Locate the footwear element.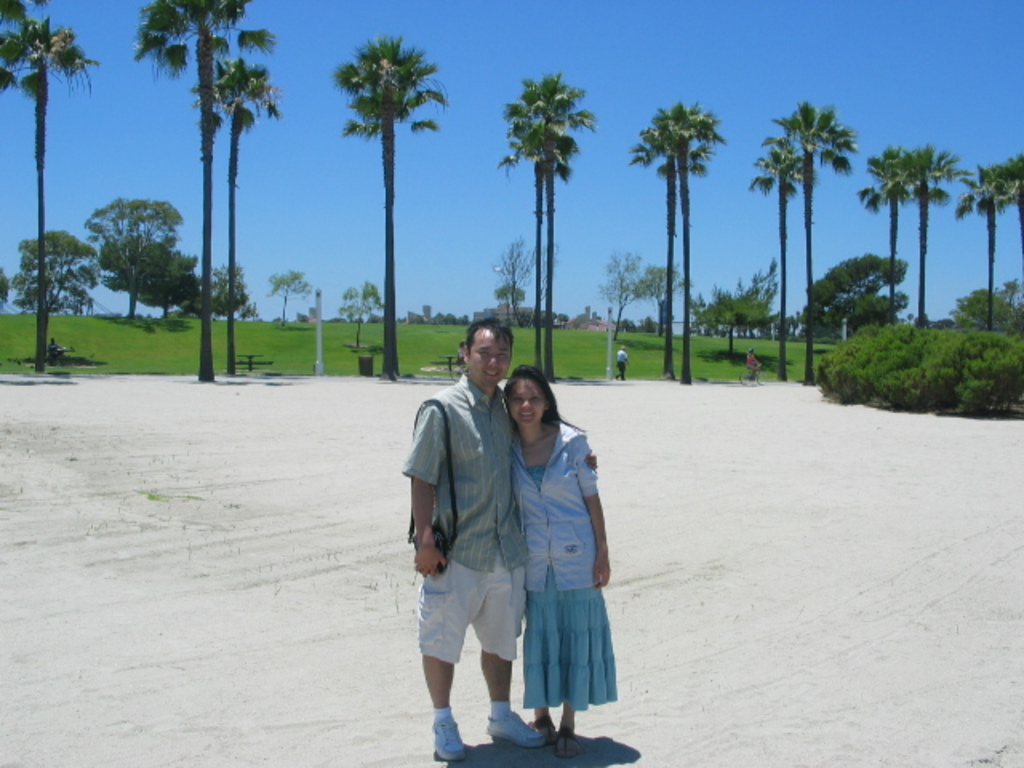
Element bbox: bbox=[432, 712, 462, 765].
